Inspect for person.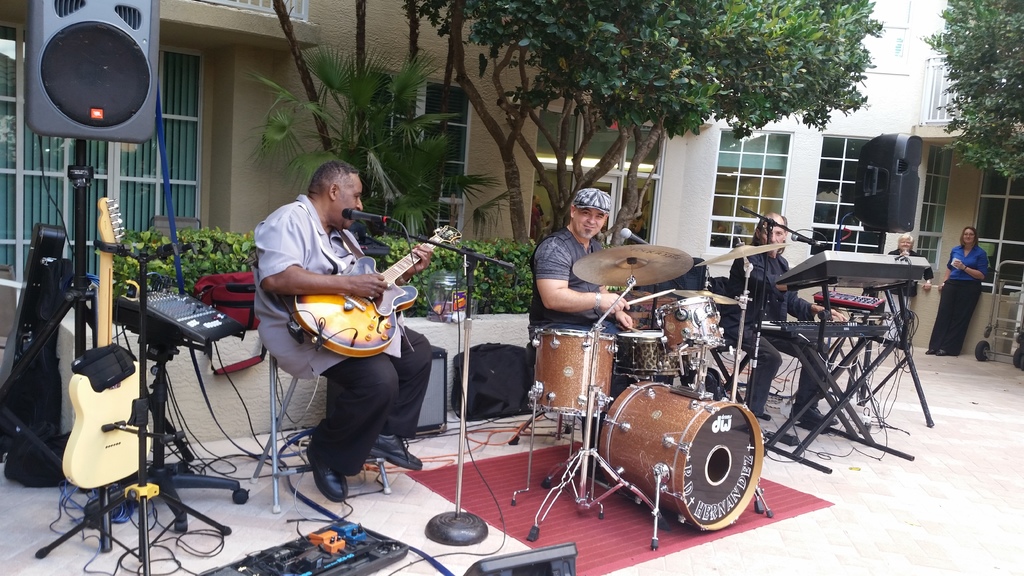
Inspection: <box>716,212,838,426</box>.
